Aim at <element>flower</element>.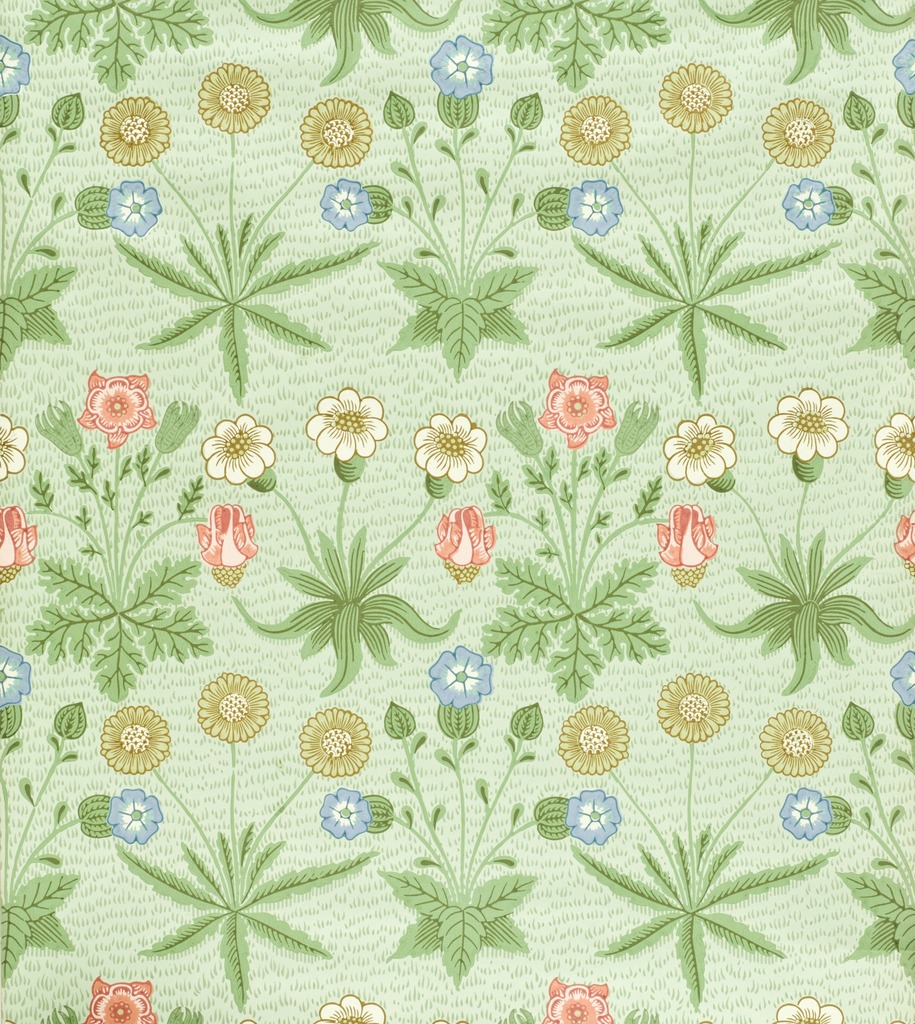
Aimed at region(104, 181, 164, 239).
